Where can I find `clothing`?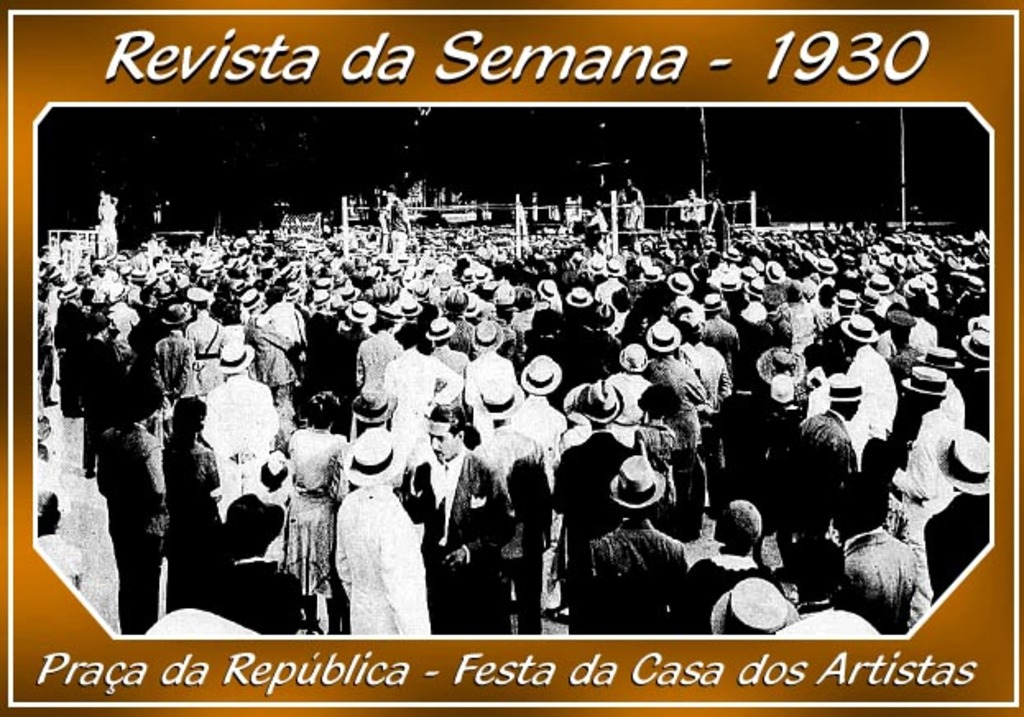
You can find it at 245:296:307:405.
